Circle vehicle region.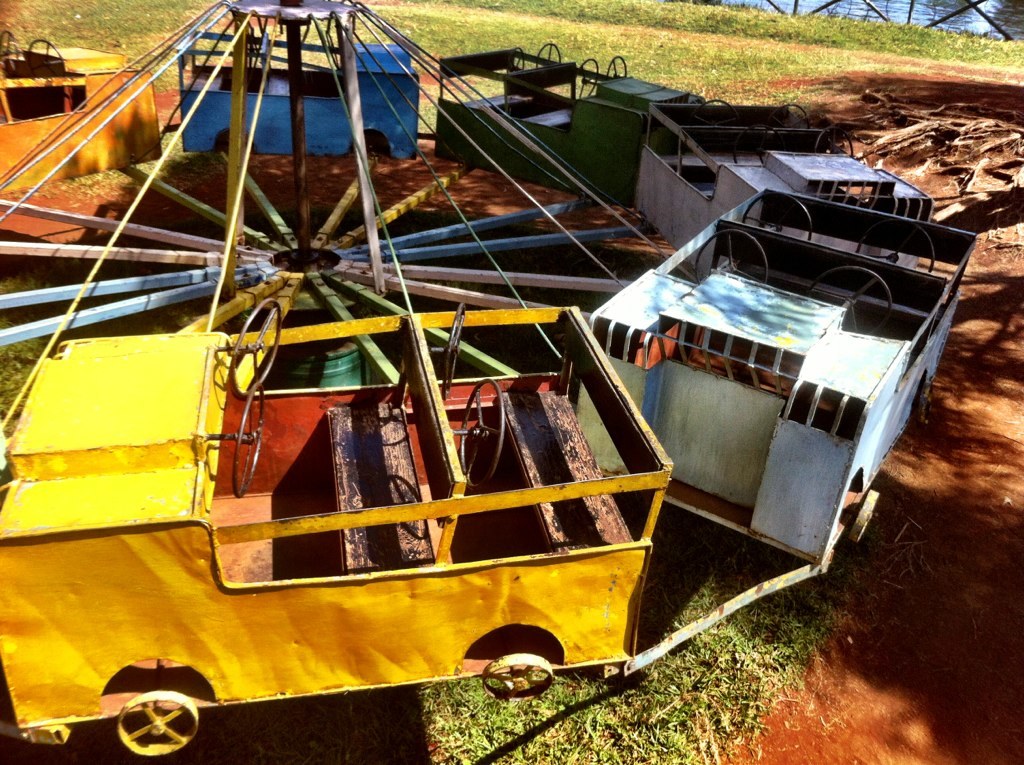
Region: (581,181,981,581).
